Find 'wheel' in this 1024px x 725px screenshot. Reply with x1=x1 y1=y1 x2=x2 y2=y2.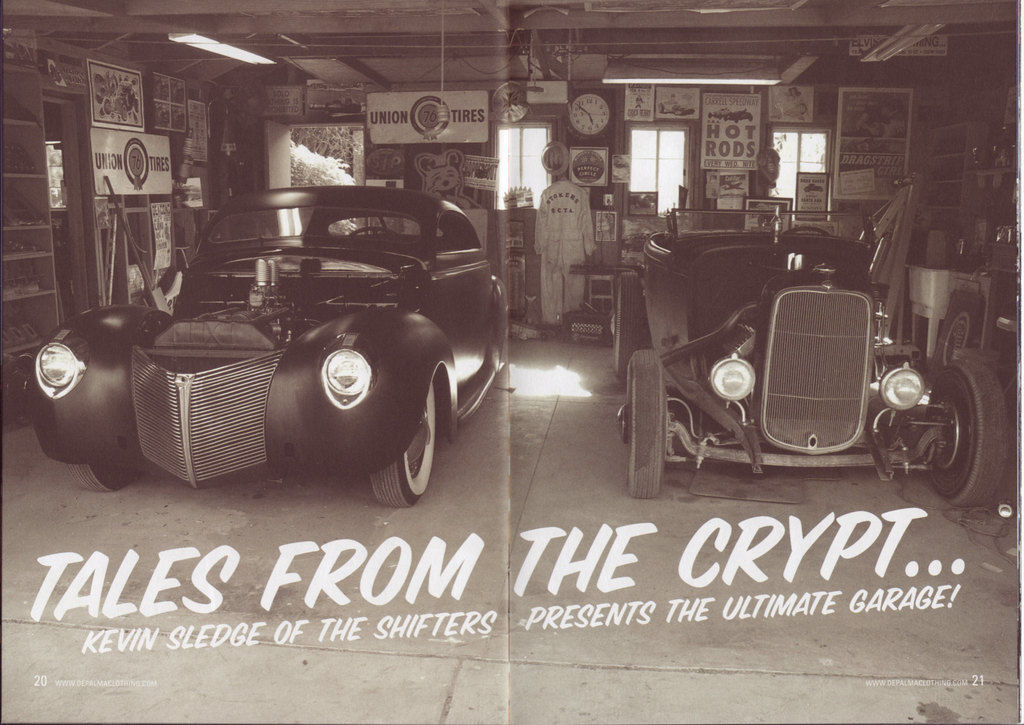
x1=541 y1=141 x2=568 y2=175.
